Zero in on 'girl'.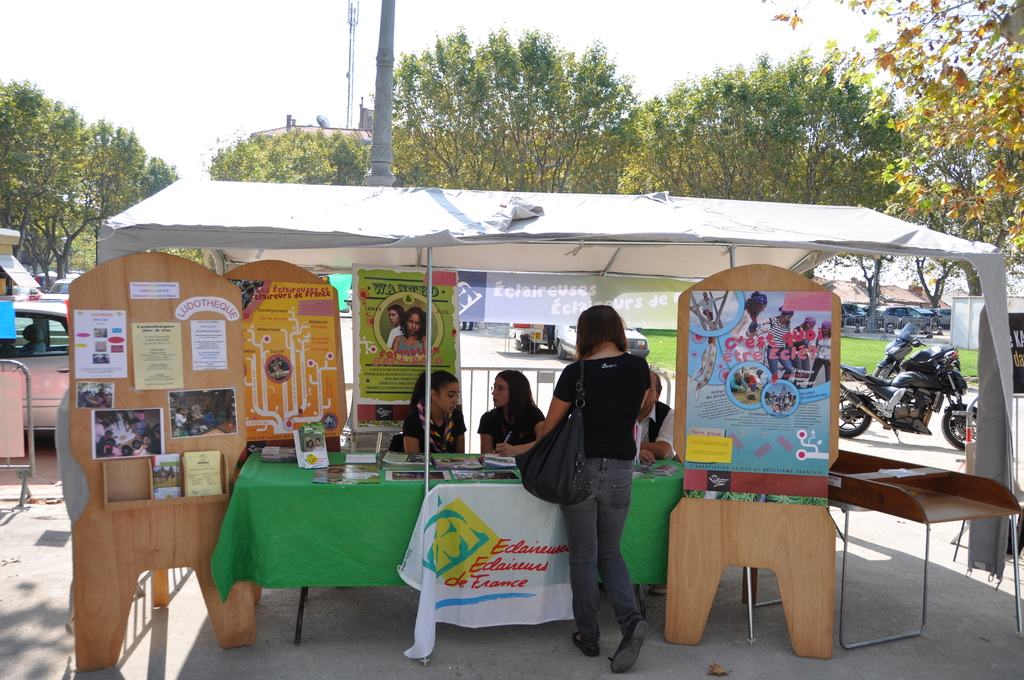
Zeroed in: 104,439,120,458.
